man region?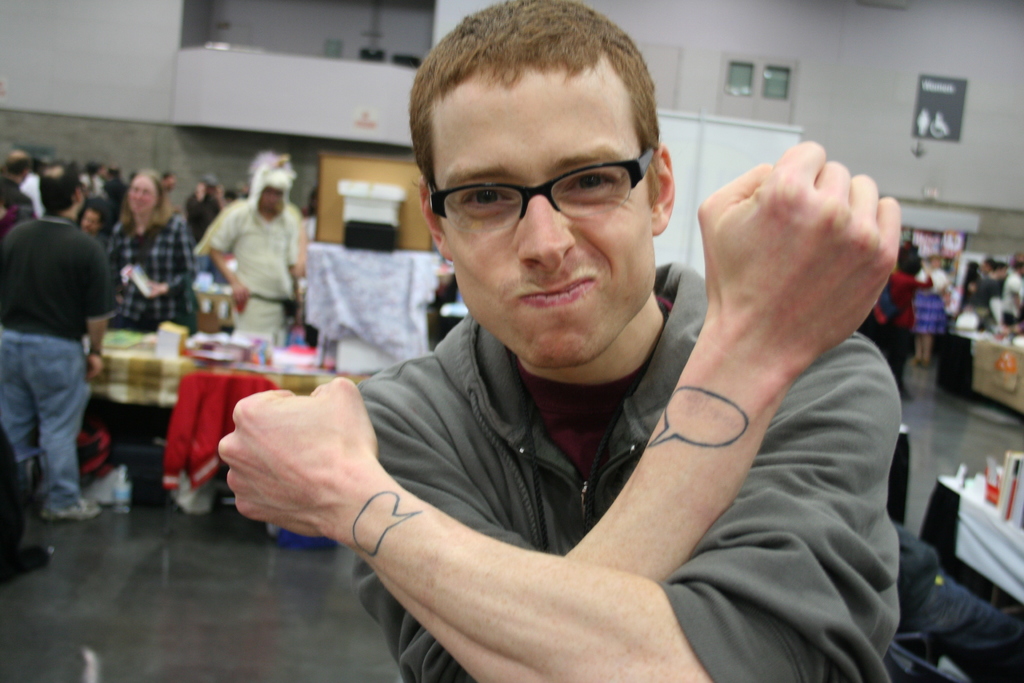
crop(202, 163, 300, 344)
